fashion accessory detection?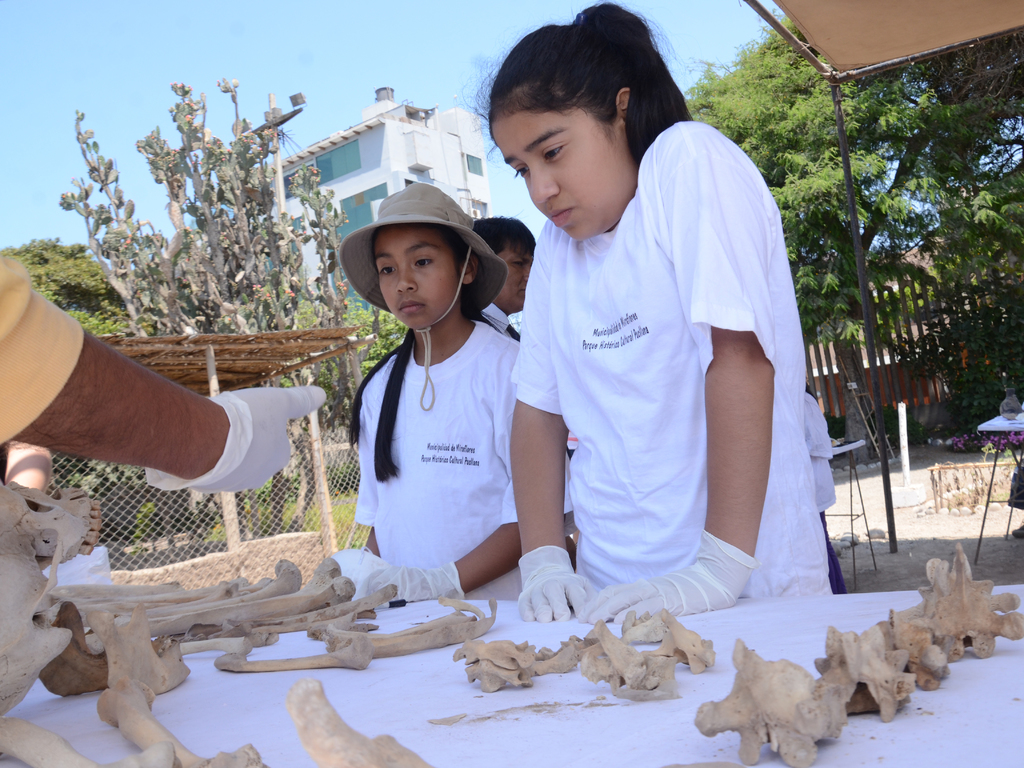
517 544 595 625
